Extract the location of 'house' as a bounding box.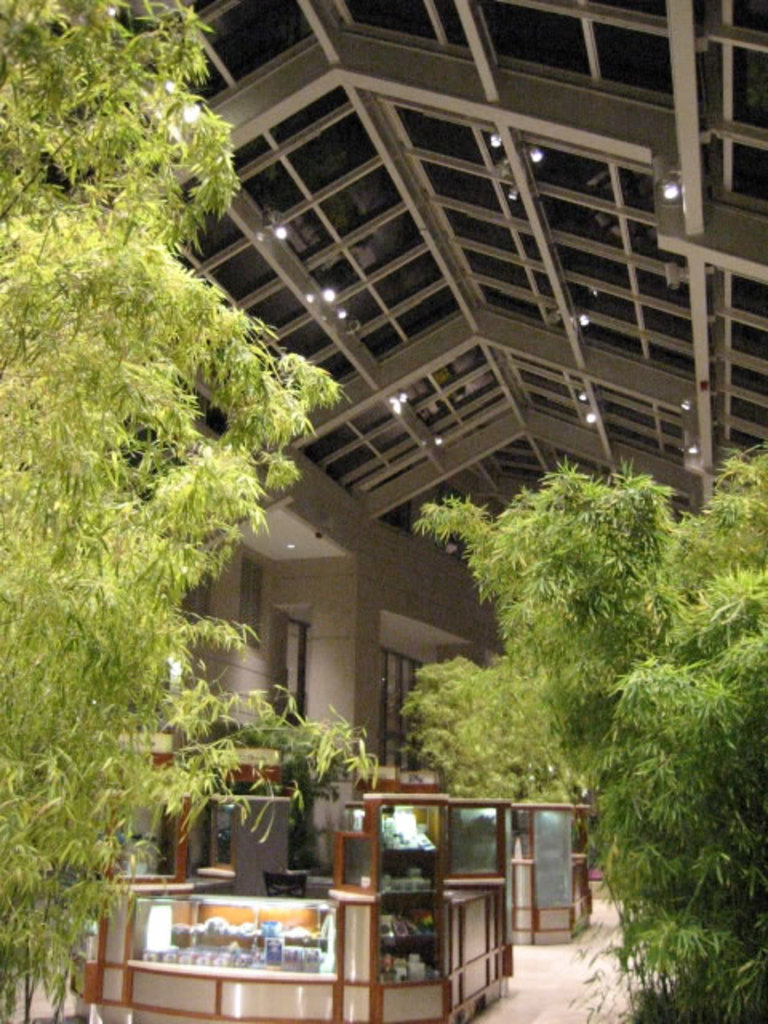
box(0, 0, 766, 1022).
